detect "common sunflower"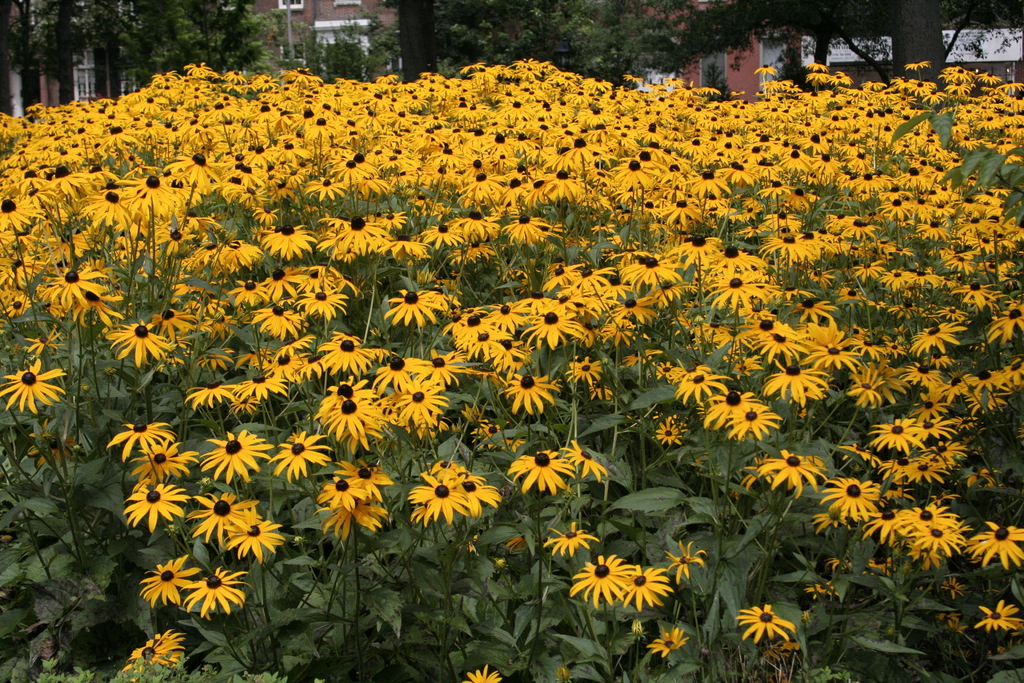
(x1=624, y1=565, x2=671, y2=605)
